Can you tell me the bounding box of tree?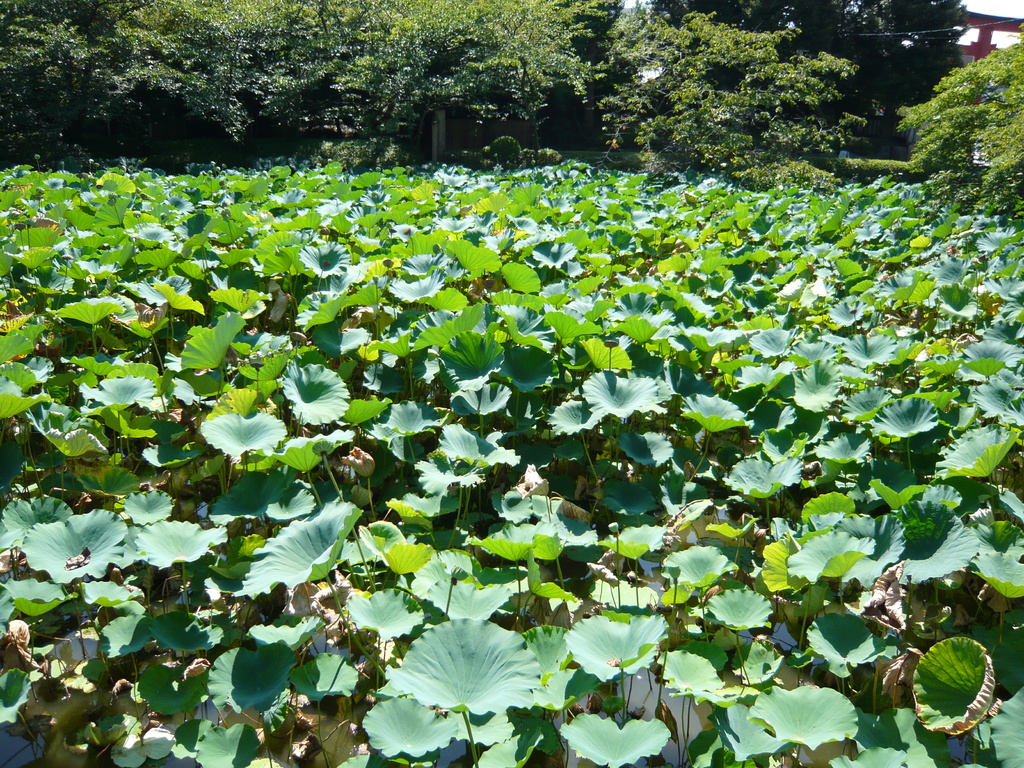
x1=0, y1=0, x2=129, y2=155.
